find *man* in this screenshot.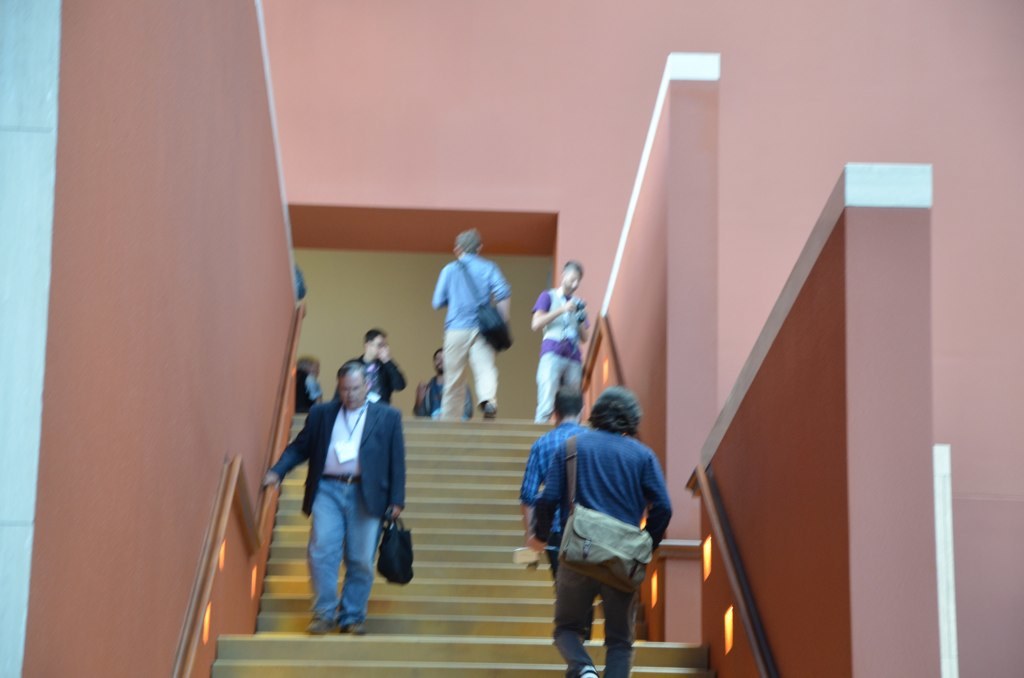
The bounding box for *man* is box=[509, 377, 599, 614].
